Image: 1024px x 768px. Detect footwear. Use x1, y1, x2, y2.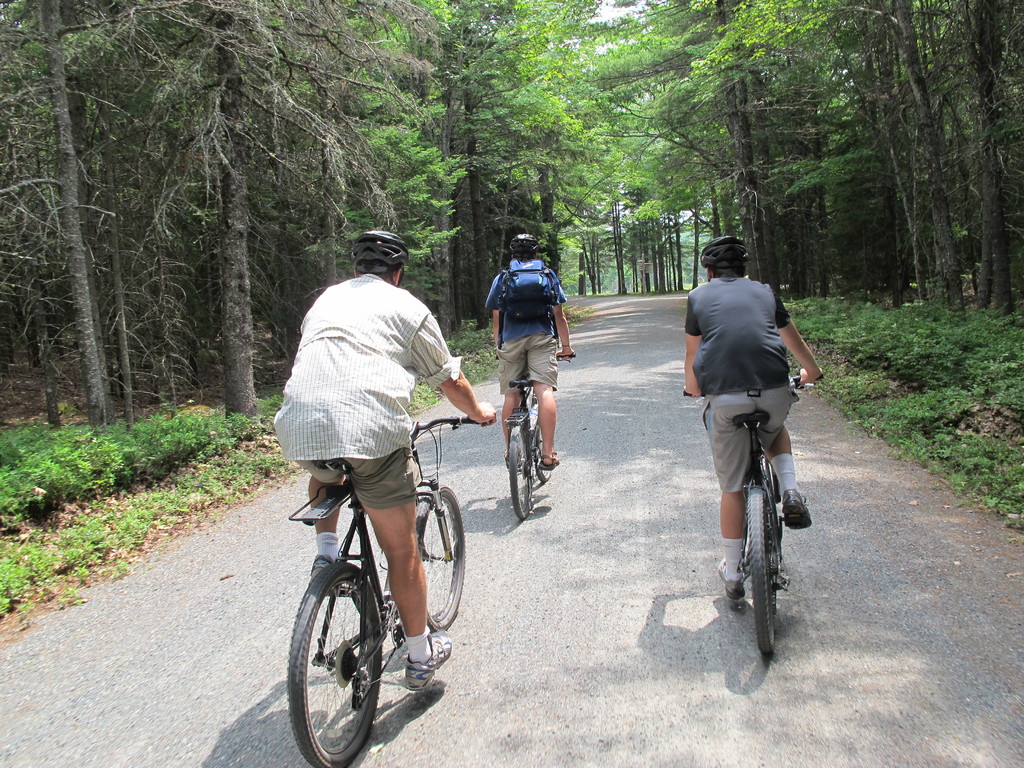
718, 556, 746, 600.
